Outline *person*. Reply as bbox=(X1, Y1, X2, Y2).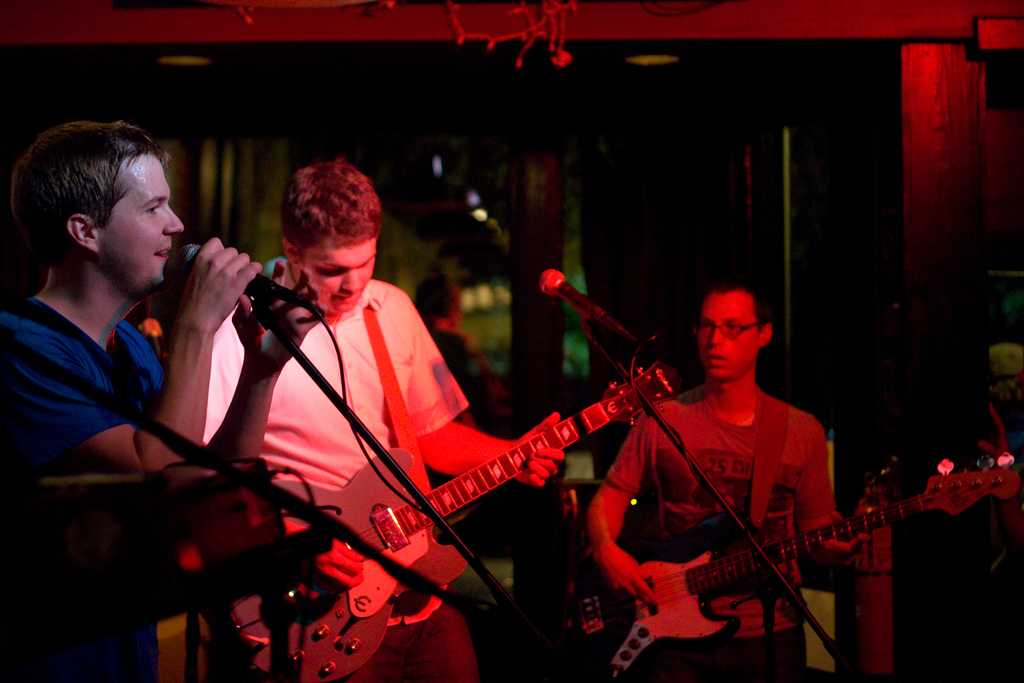
bbox=(585, 285, 868, 682).
